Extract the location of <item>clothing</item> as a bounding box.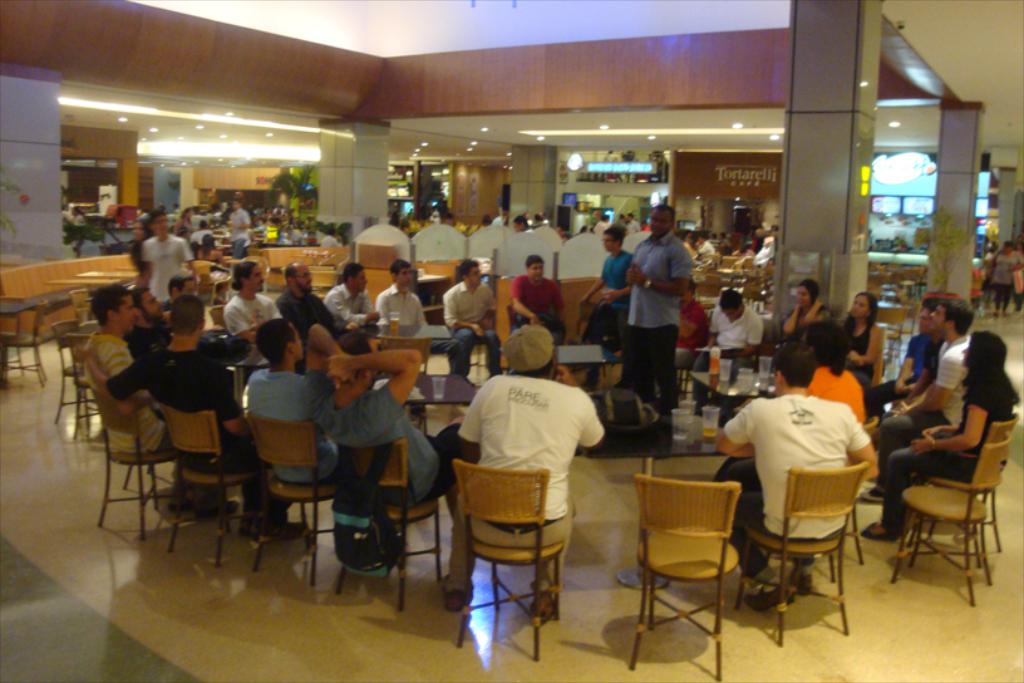
rect(188, 226, 216, 245).
